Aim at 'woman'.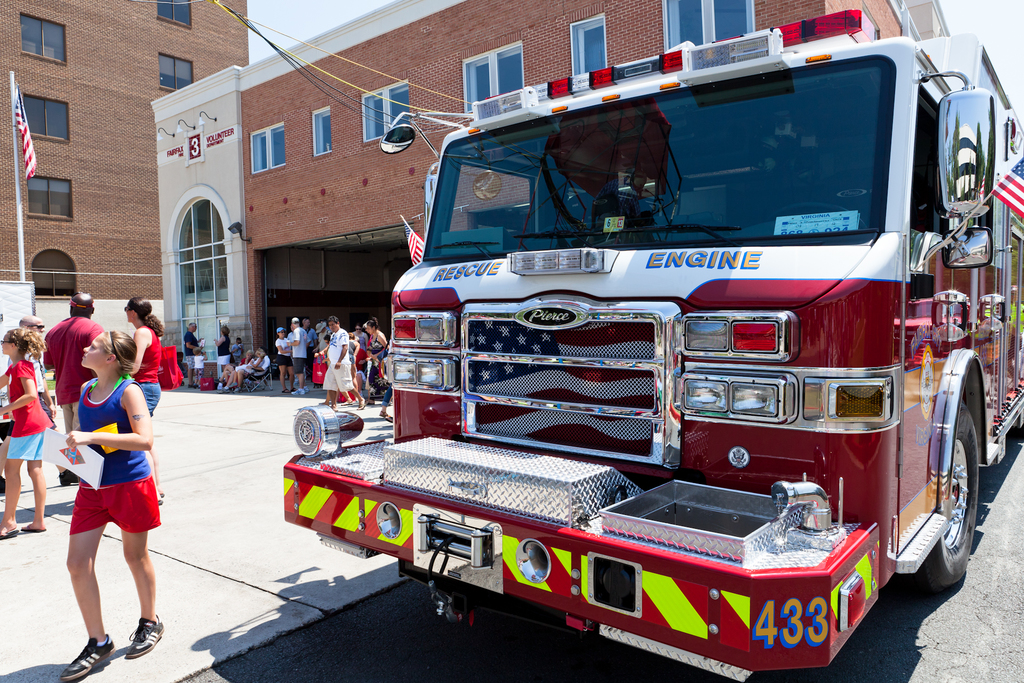
Aimed at x1=55 y1=331 x2=163 y2=679.
